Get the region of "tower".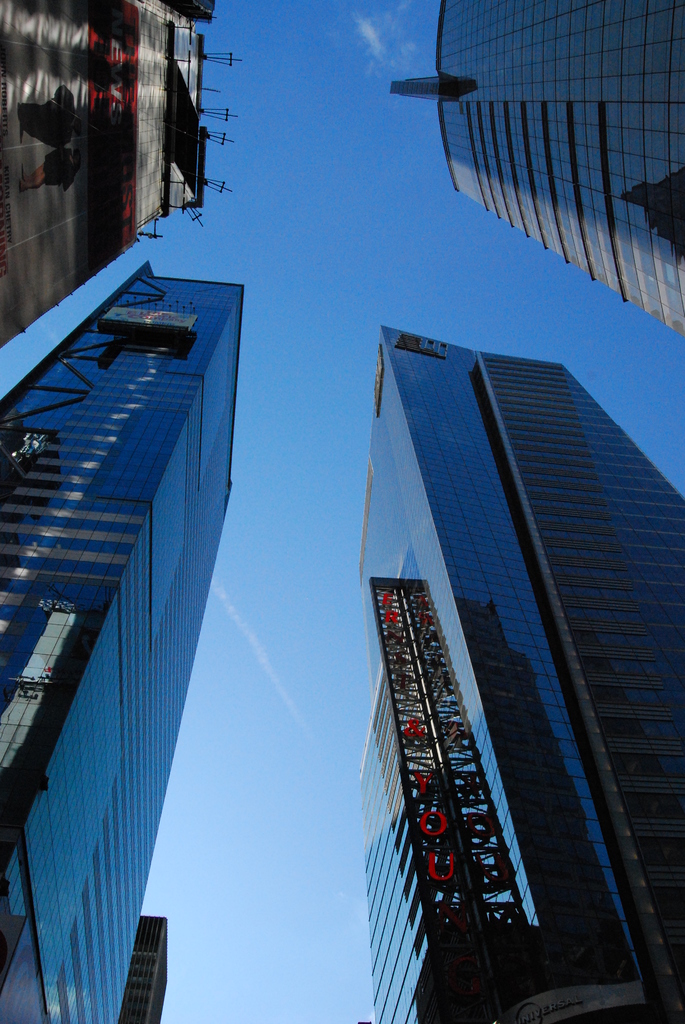
l=0, t=0, r=233, b=351.
